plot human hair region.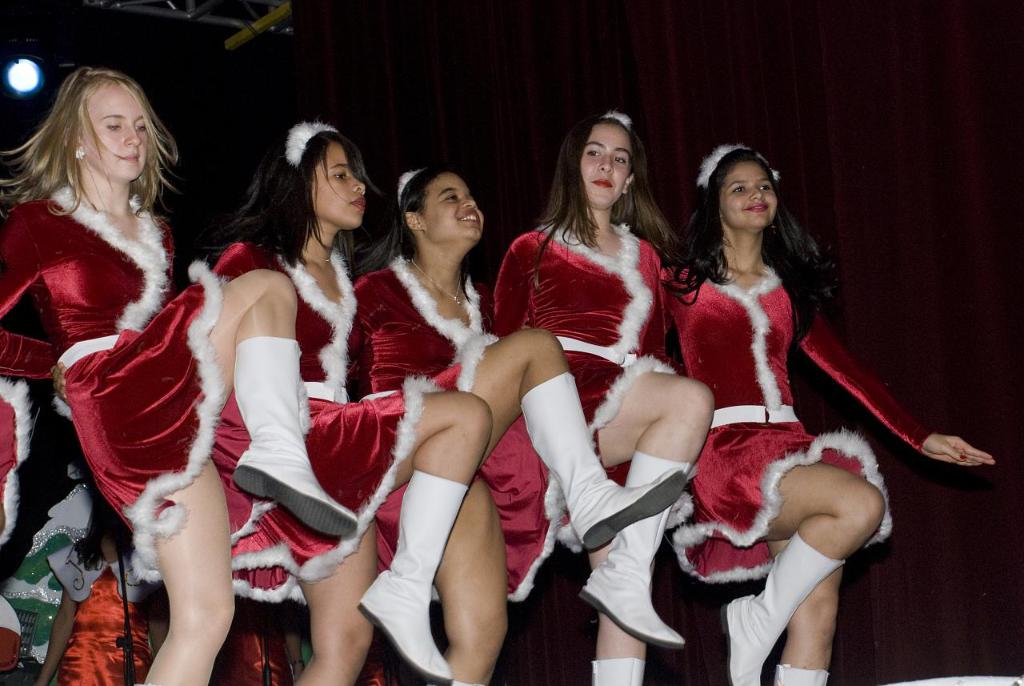
Plotted at bbox(0, 68, 178, 227).
